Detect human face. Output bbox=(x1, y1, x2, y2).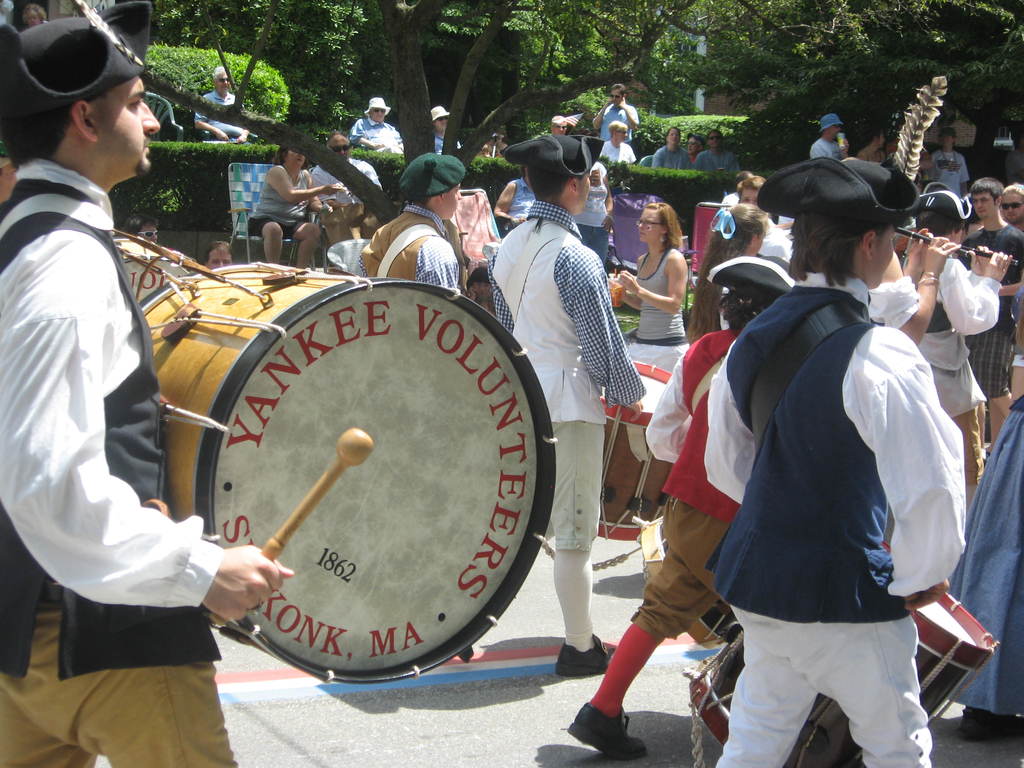
bbox=(707, 132, 726, 145).
